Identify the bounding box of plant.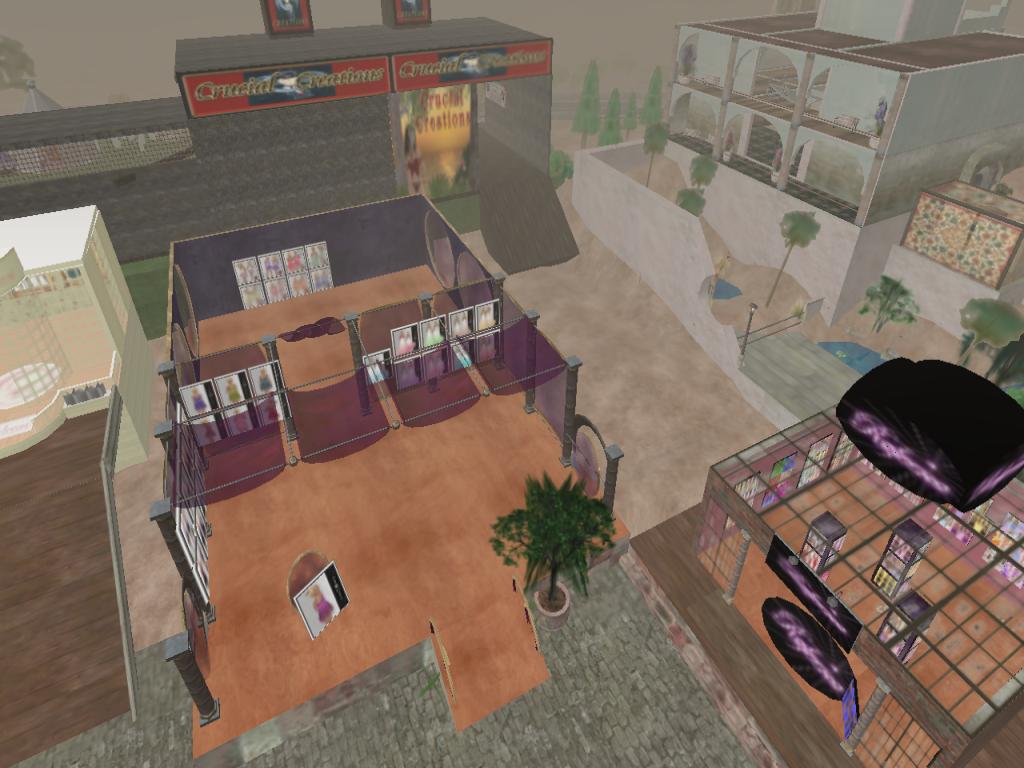
[569, 57, 602, 151].
